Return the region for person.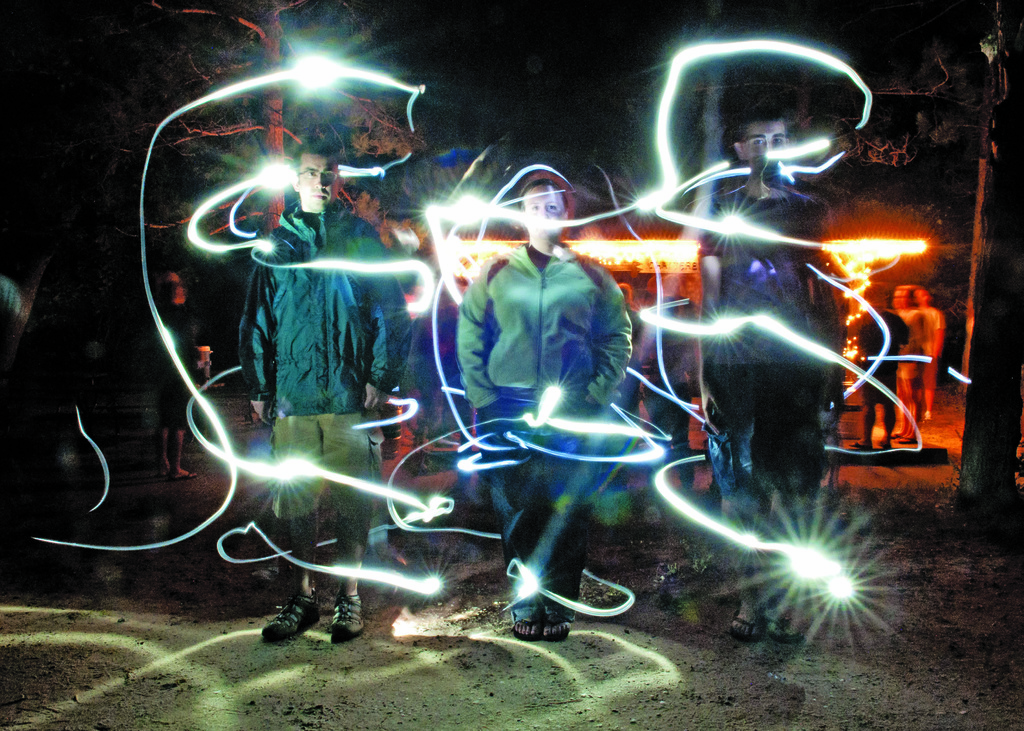
<region>232, 149, 417, 648</region>.
